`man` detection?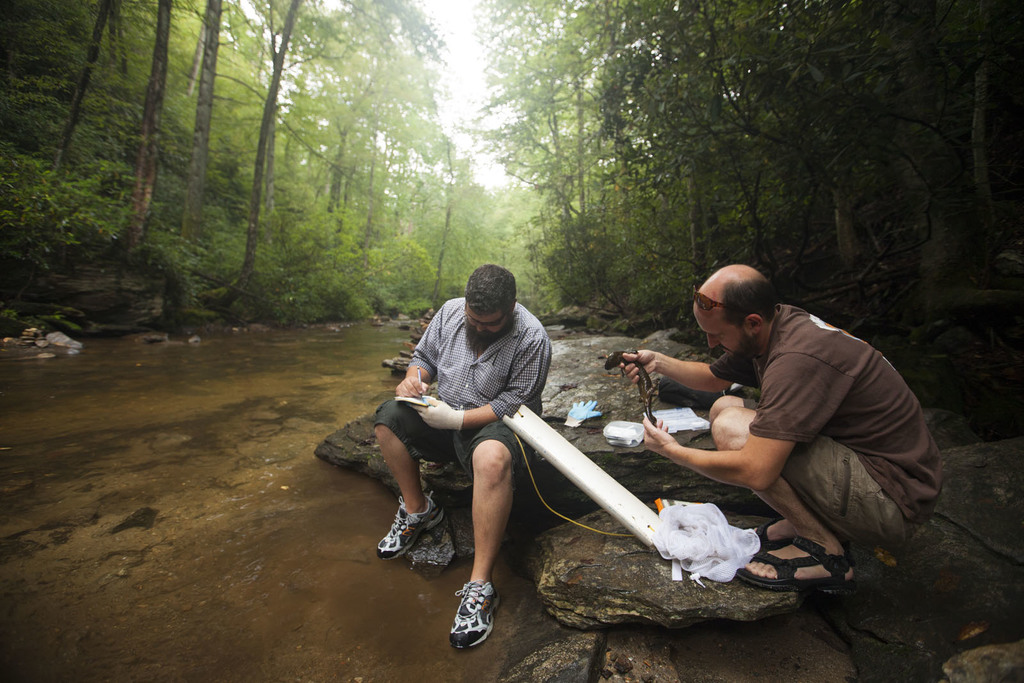
pyautogui.locateOnScreen(636, 266, 936, 598)
